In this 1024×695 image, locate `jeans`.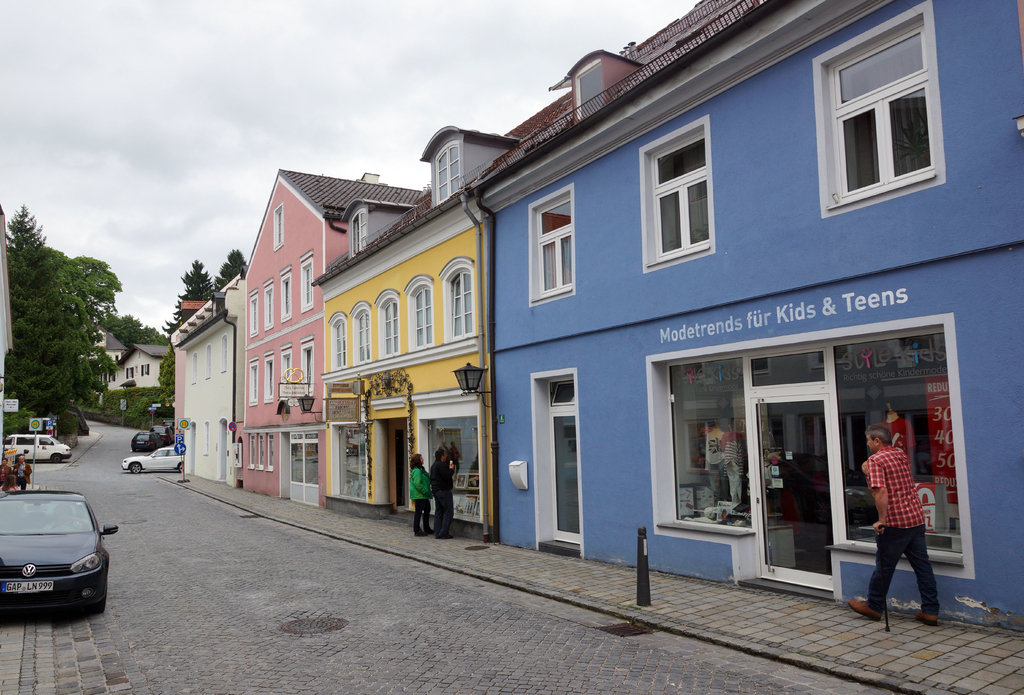
Bounding box: bbox(412, 499, 433, 531).
